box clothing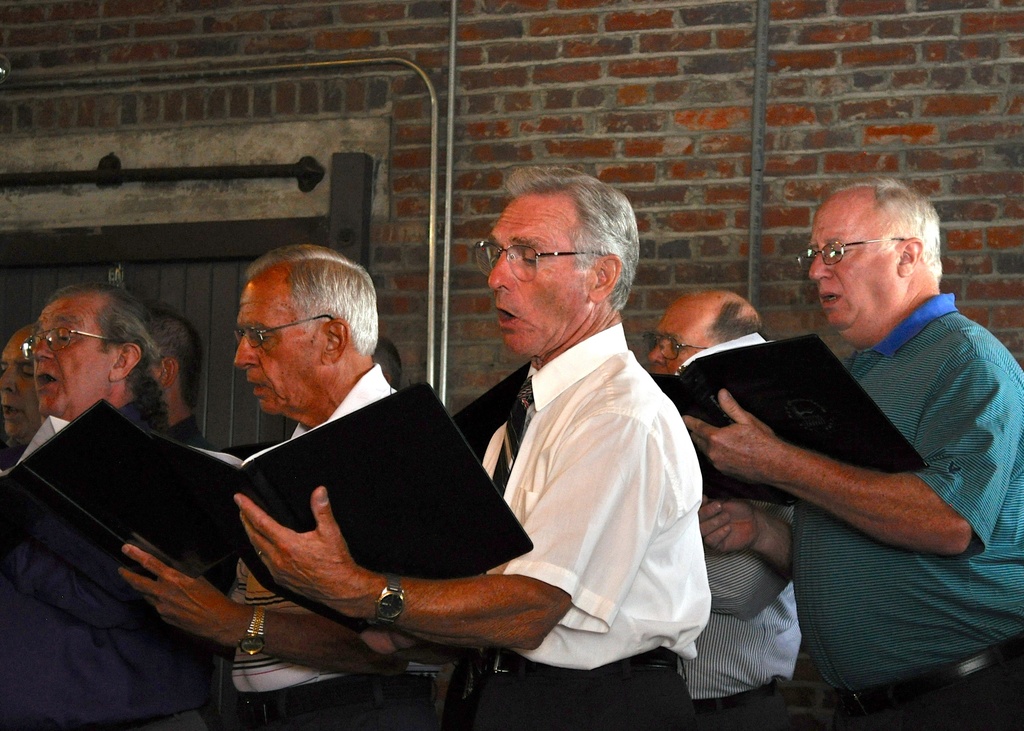
left=799, top=284, right=1023, bottom=730
